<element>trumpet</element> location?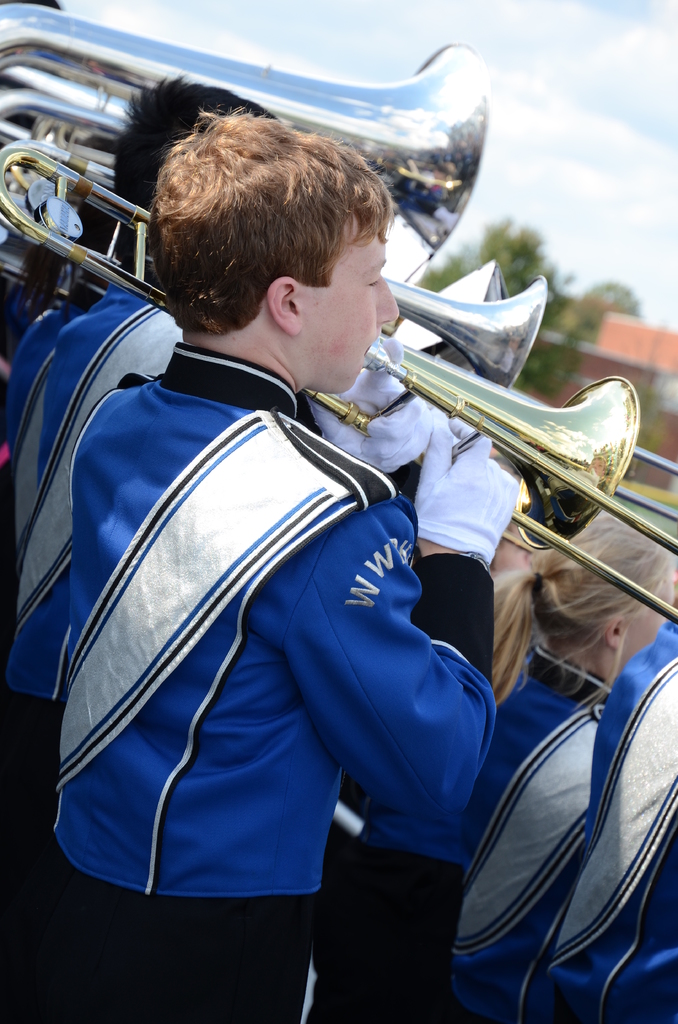
detection(0, 0, 486, 243)
